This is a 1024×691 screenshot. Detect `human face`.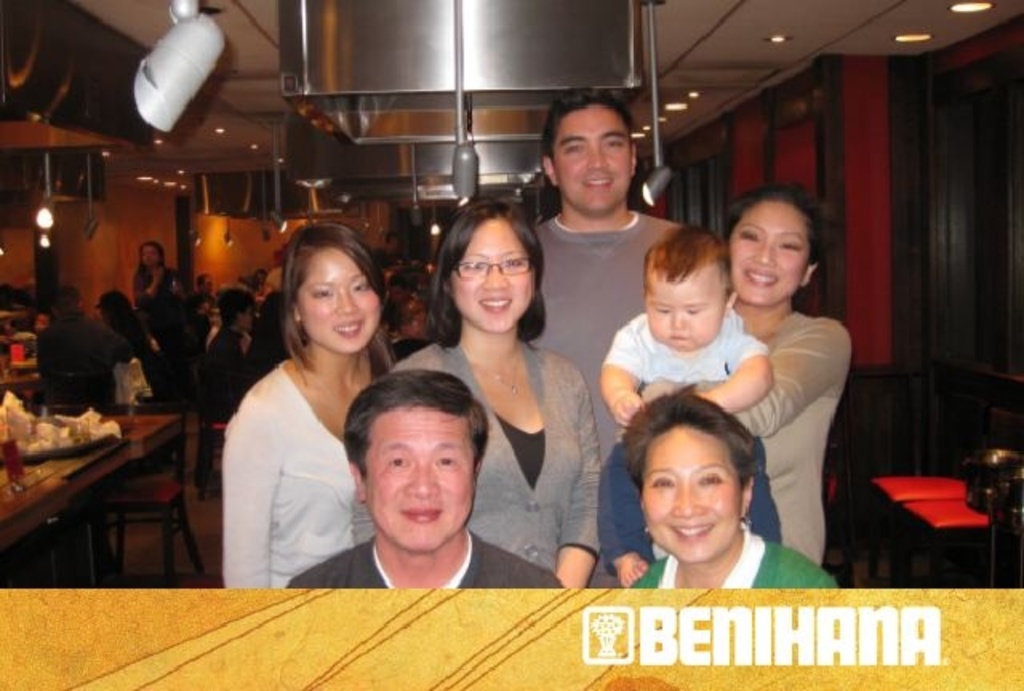
(291, 246, 378, 355).
